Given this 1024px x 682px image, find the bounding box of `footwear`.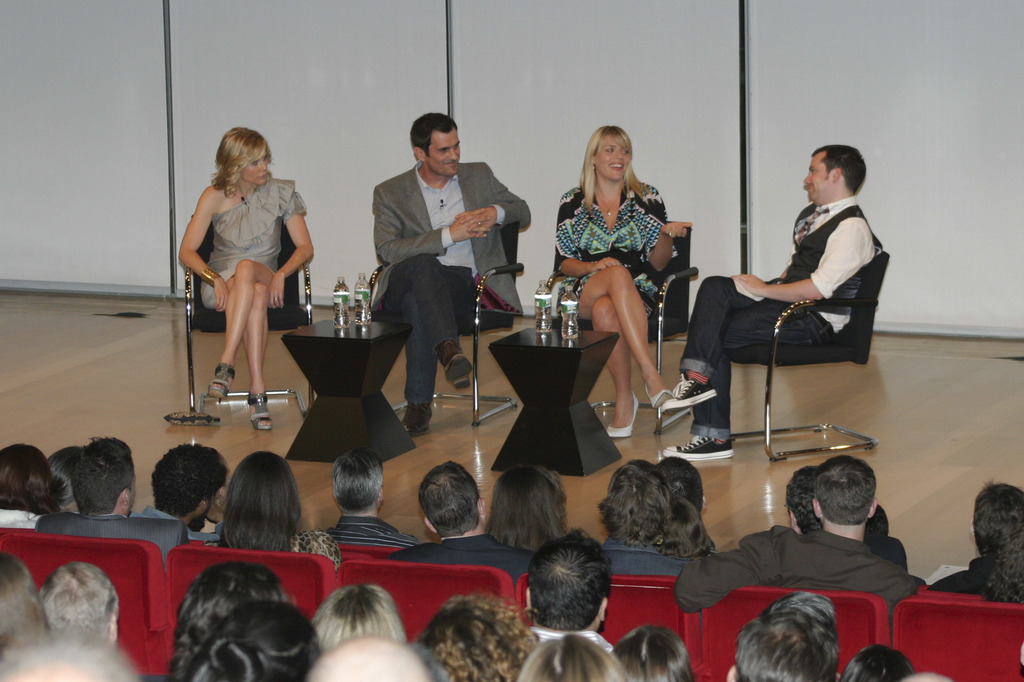
(x1=644, y1=386, x2=690, y2=430).
